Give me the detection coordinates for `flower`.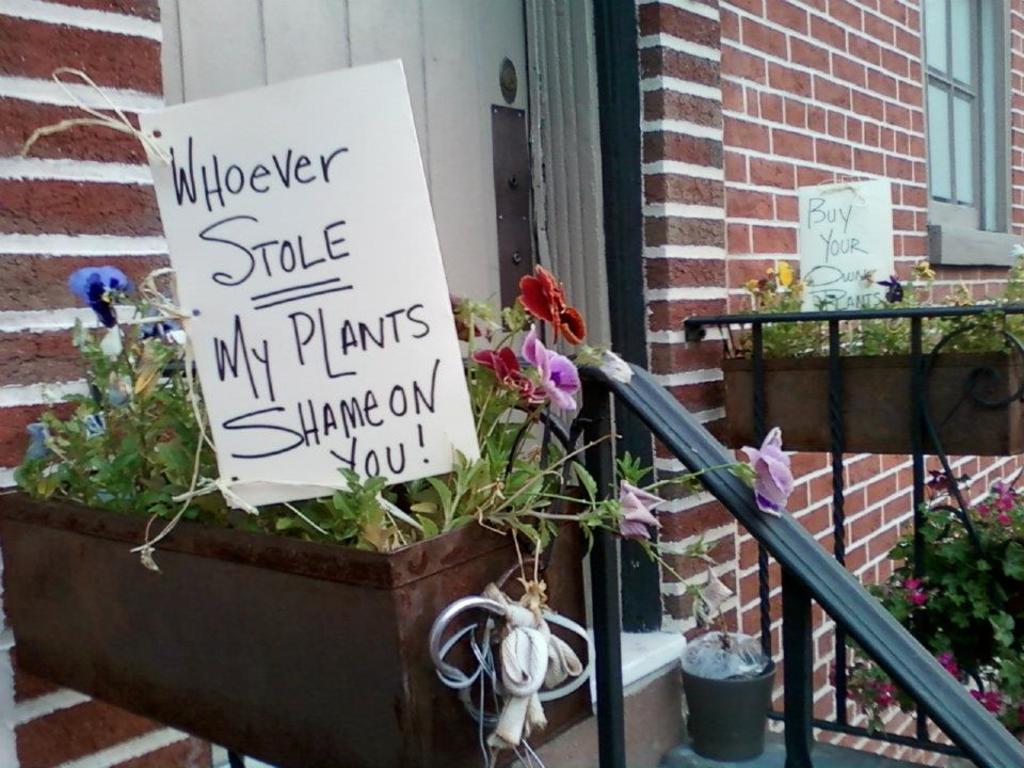
(967, 685, 1001, 716).
